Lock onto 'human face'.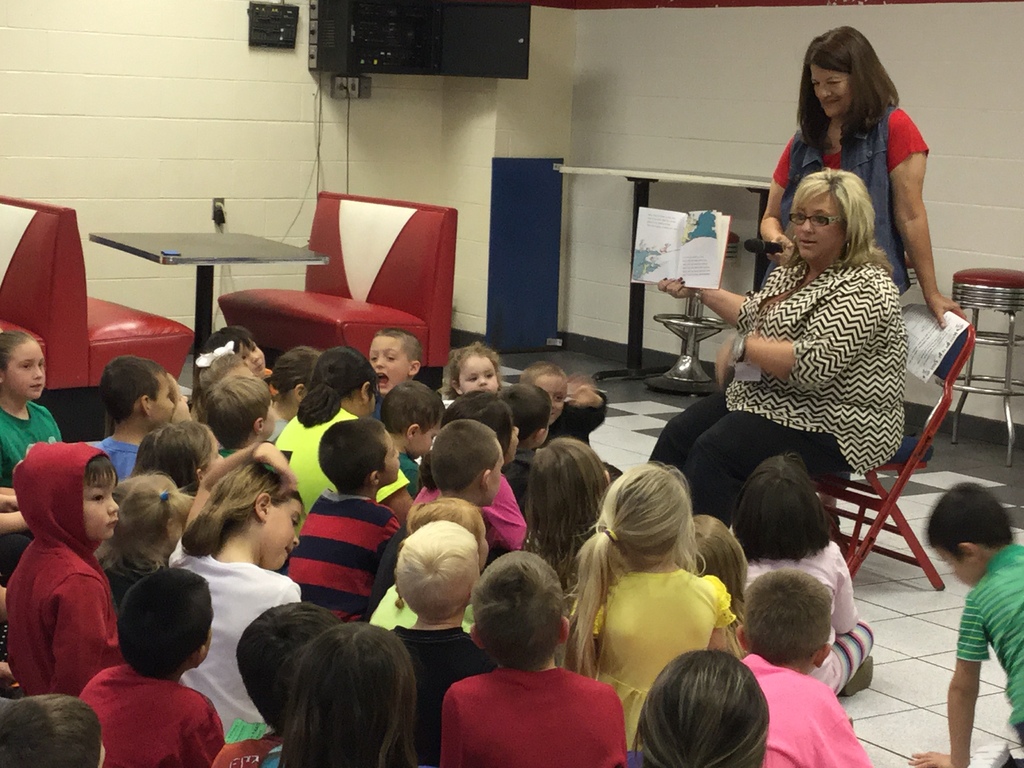
Locked: 8/342/44/397.
